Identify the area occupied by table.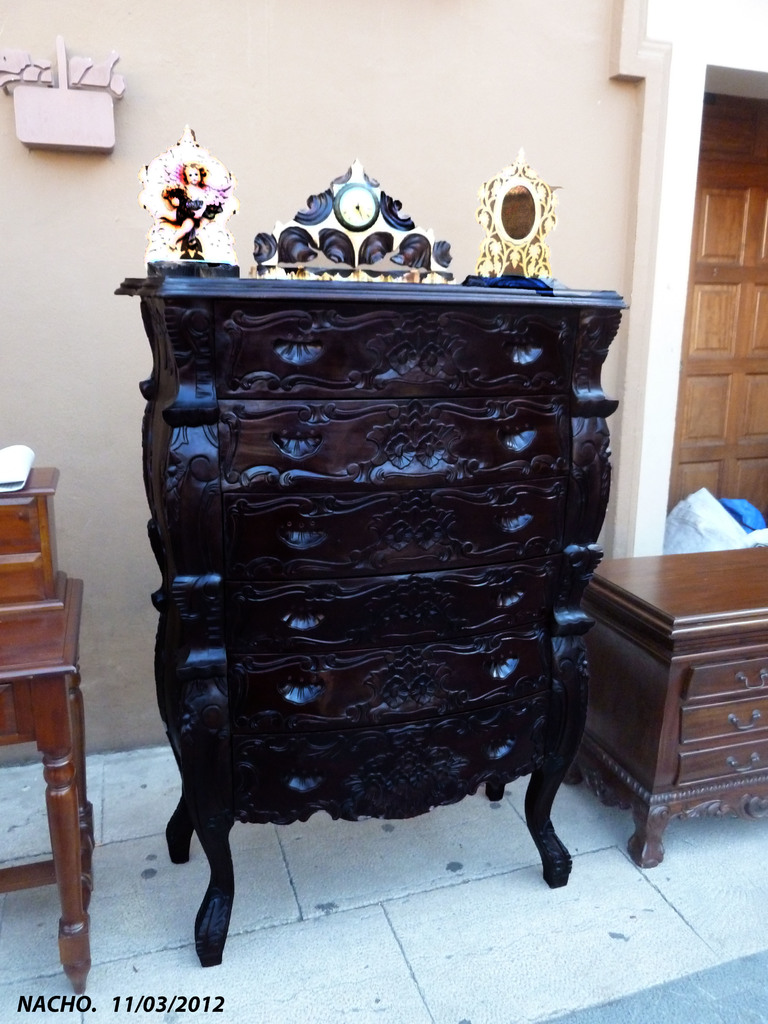
Area: 99/221/640/932.
